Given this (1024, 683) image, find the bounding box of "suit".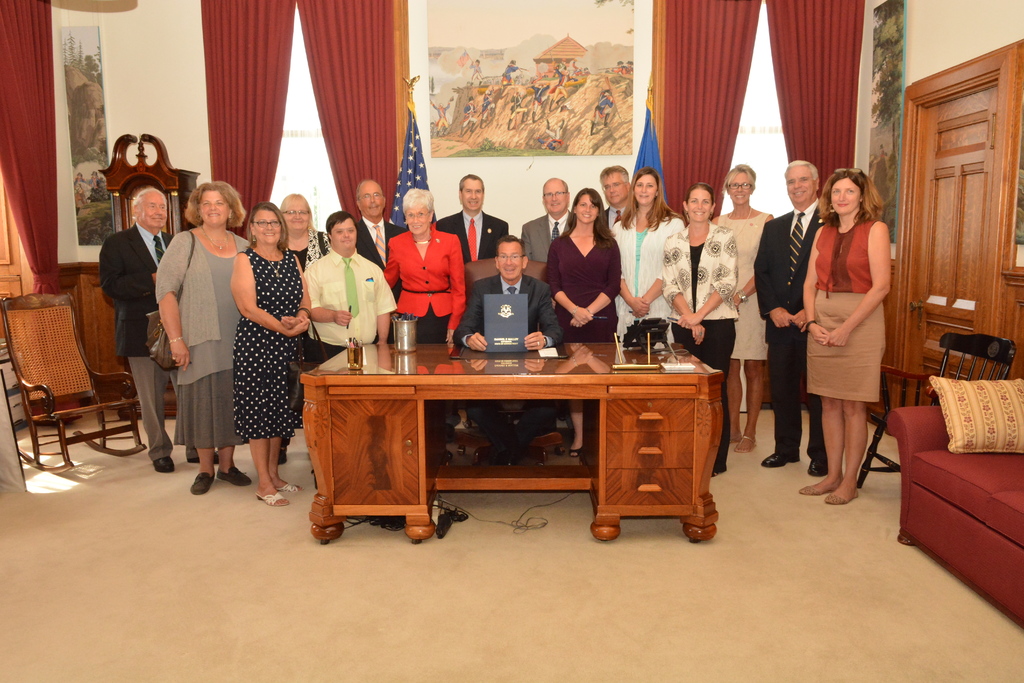
436/210/508/264.
